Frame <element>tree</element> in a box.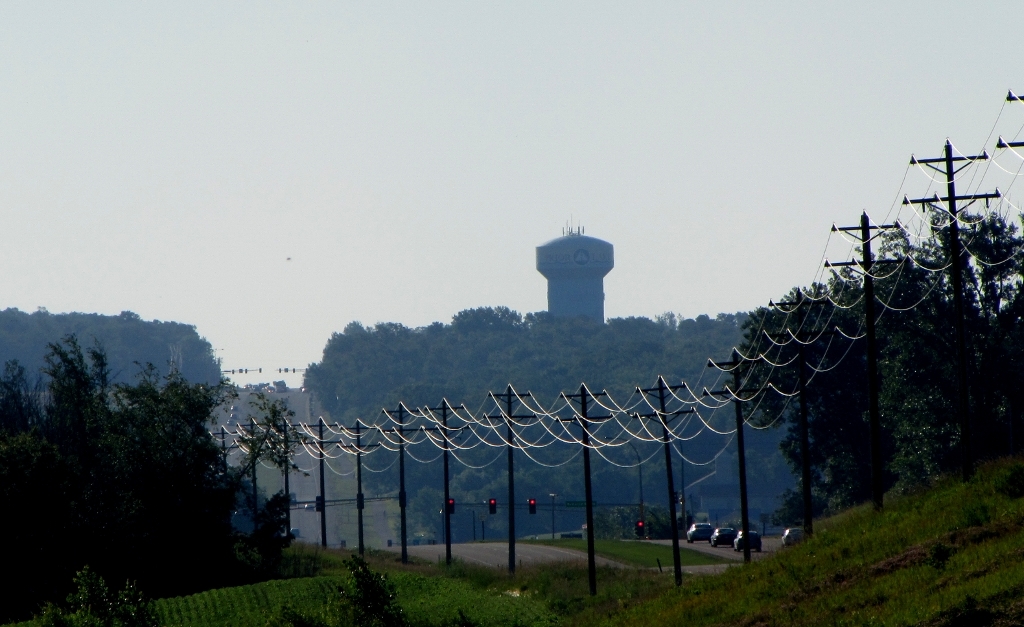
x1=910 y1=205 x2=1023 y2=454.
